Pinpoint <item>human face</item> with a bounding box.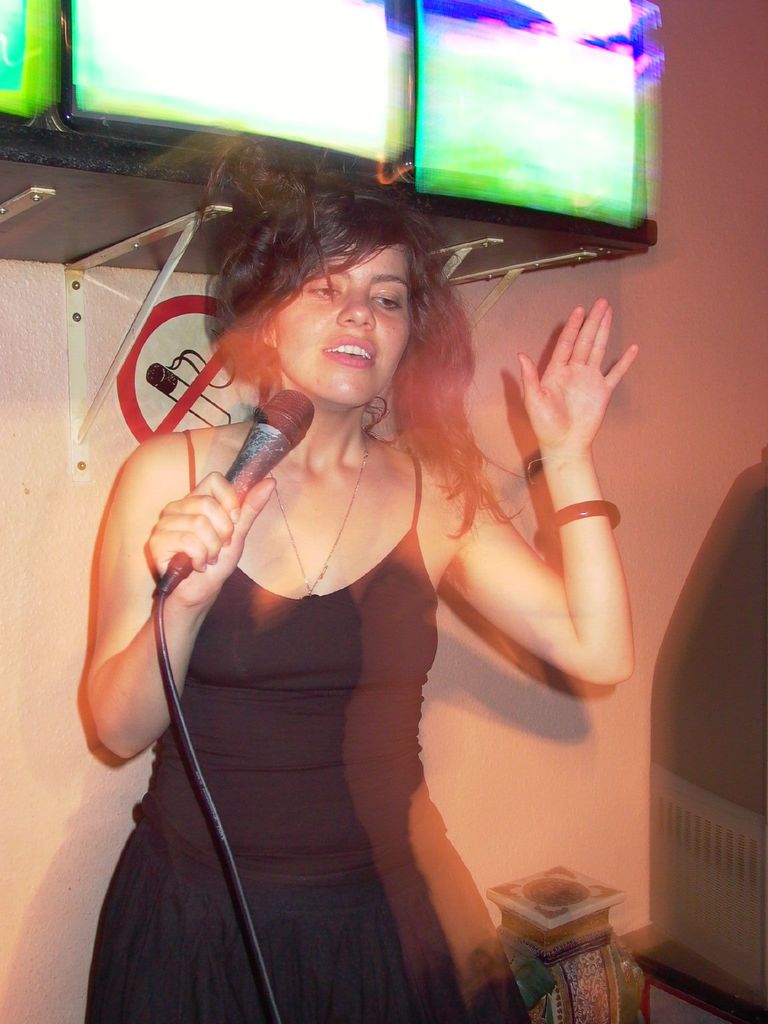
pyautogui.locateOnScreen(268, 239, 416, 404).
